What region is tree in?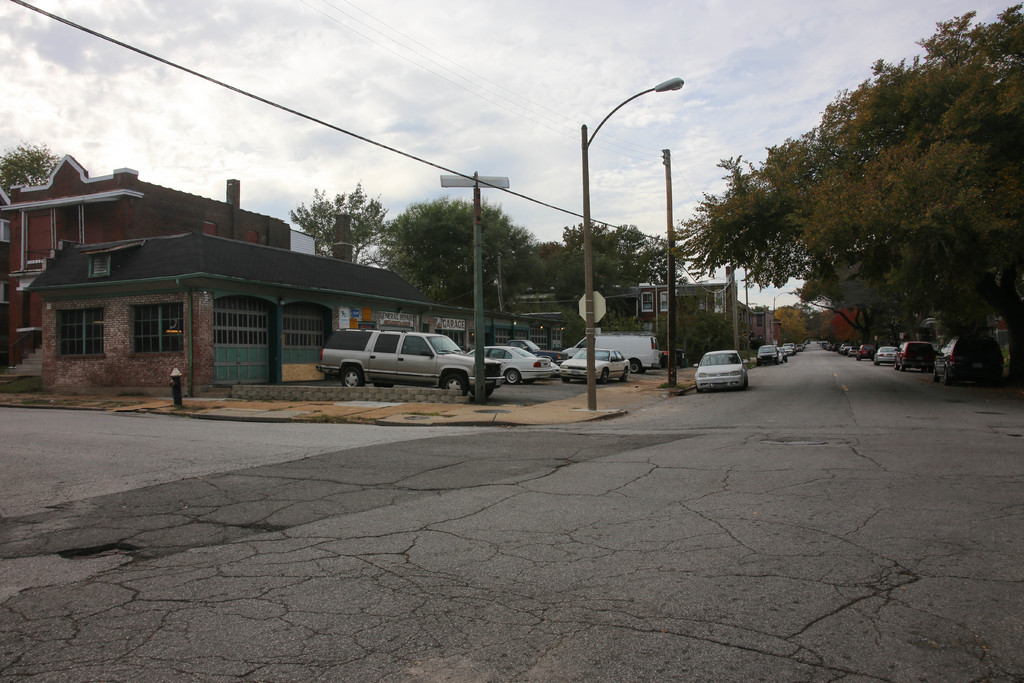
locate(0, 132, 73, 197).
